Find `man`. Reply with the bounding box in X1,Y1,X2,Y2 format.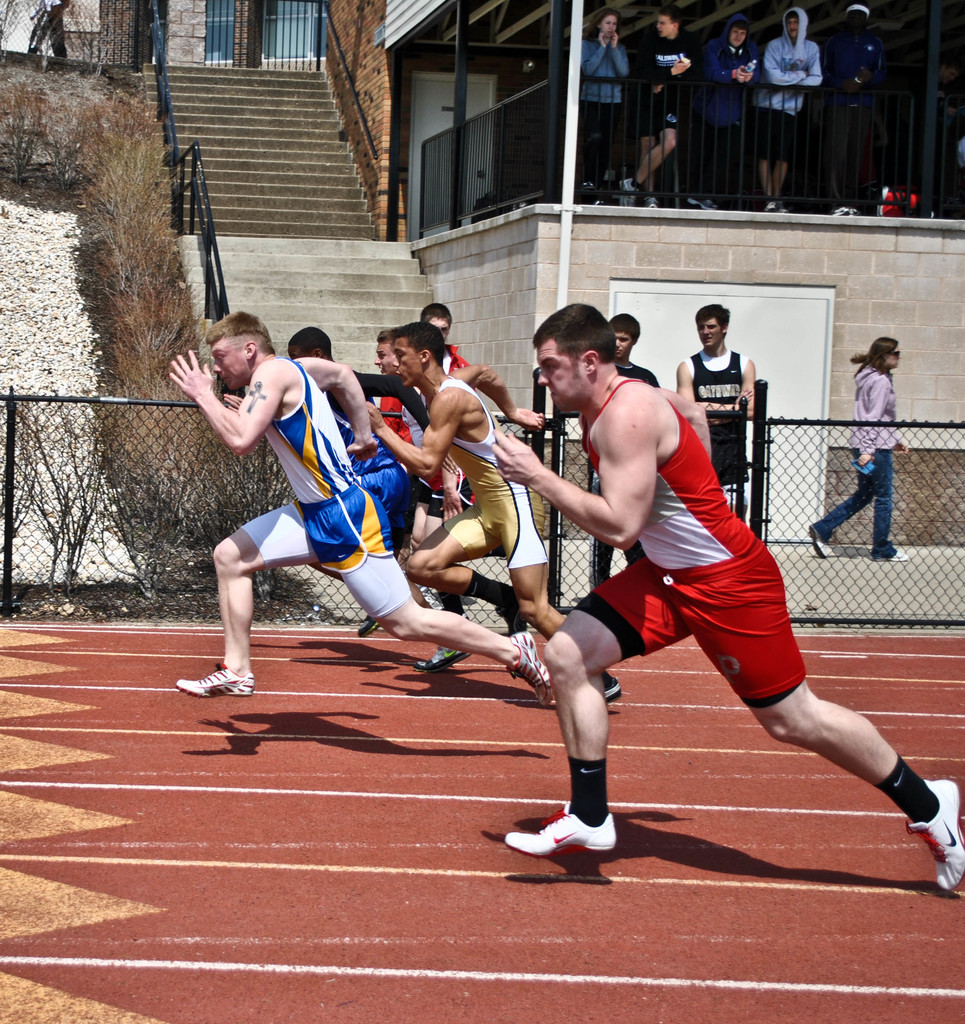
608,308,660,382.
